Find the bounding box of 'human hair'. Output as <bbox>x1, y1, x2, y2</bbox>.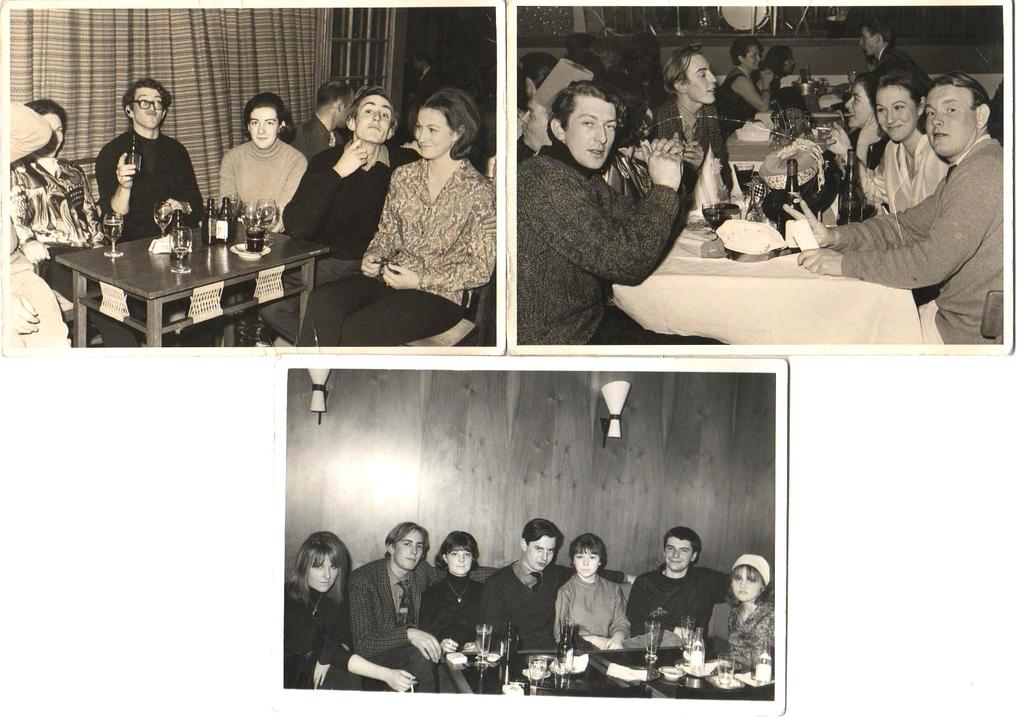
<bbox>30, 99, 76, 125</bbox>.
